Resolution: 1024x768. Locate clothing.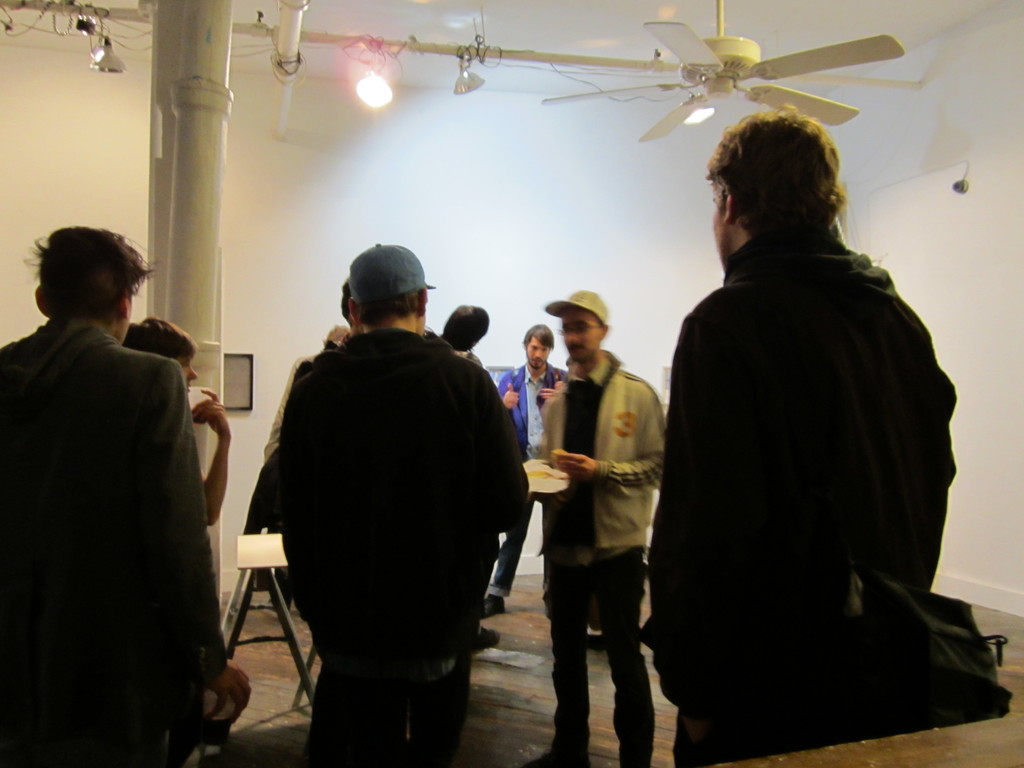
(541, 554, 653, 767).
